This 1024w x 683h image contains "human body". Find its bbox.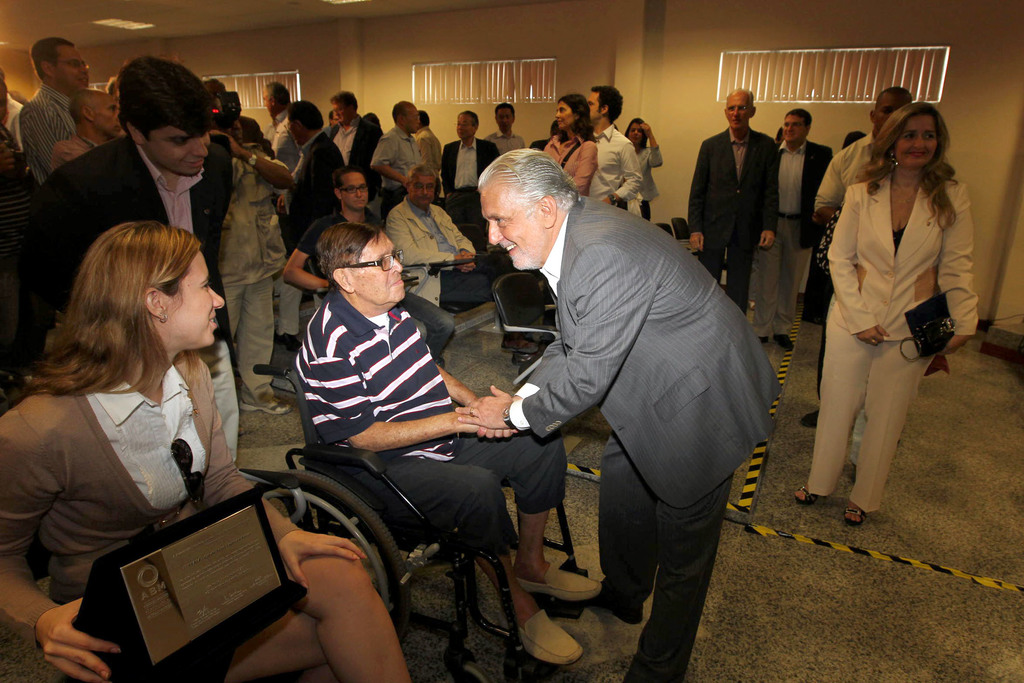
locate(4, 56, 244, 389).
